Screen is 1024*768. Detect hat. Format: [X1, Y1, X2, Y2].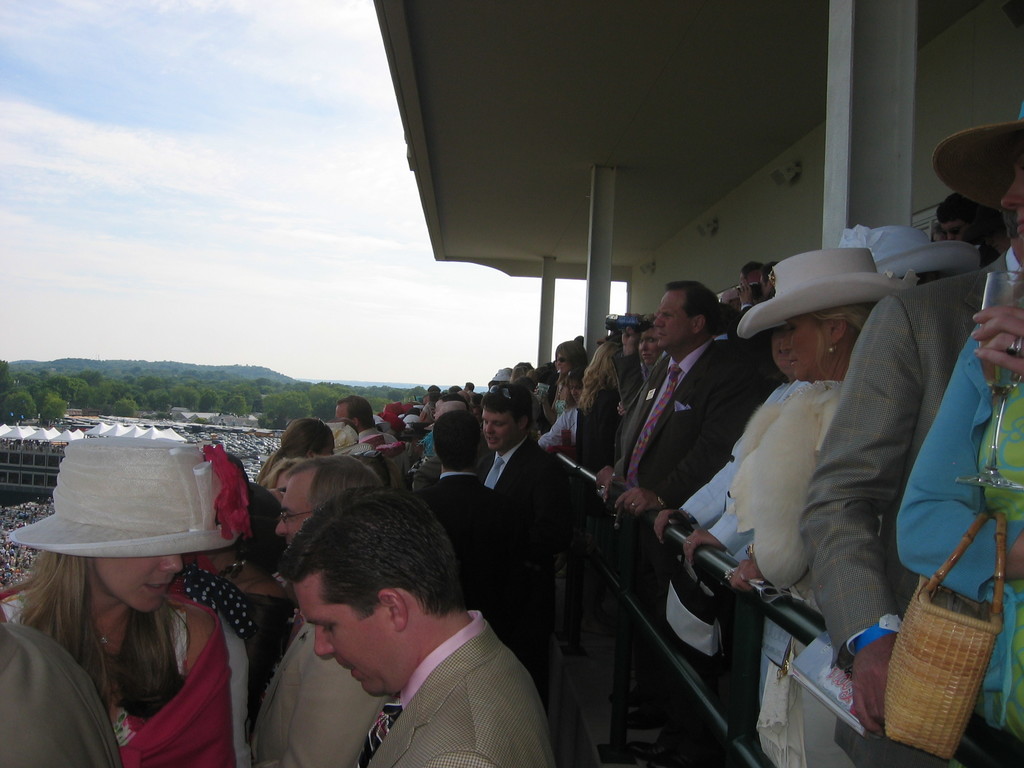
[488, 367, 509, 383].
